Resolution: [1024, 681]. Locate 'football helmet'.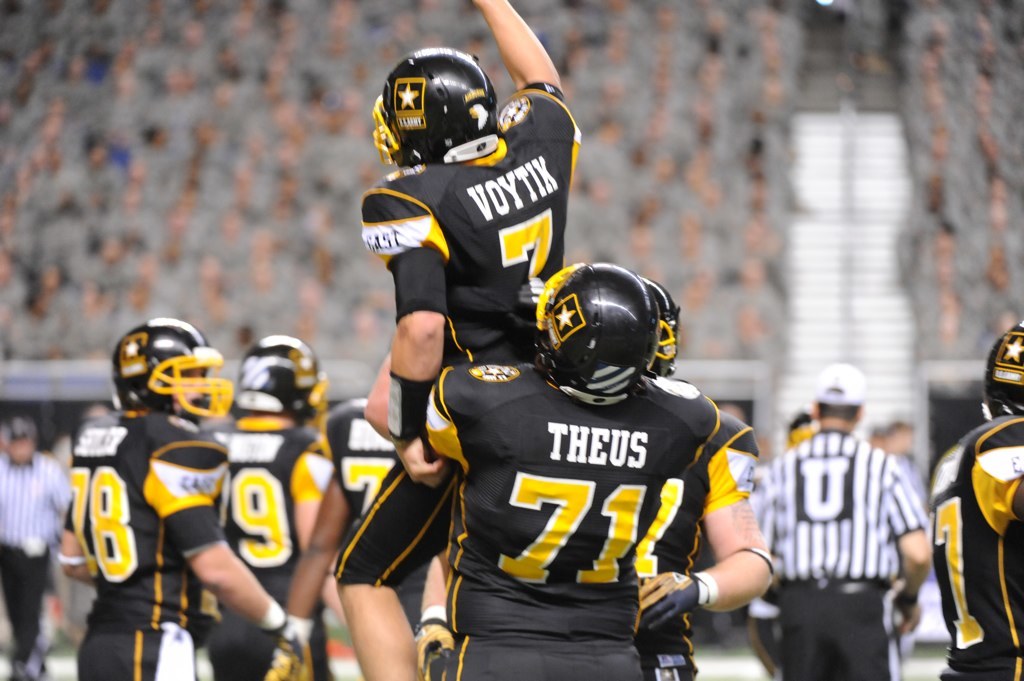
box=[371, 42, 502, 175].
